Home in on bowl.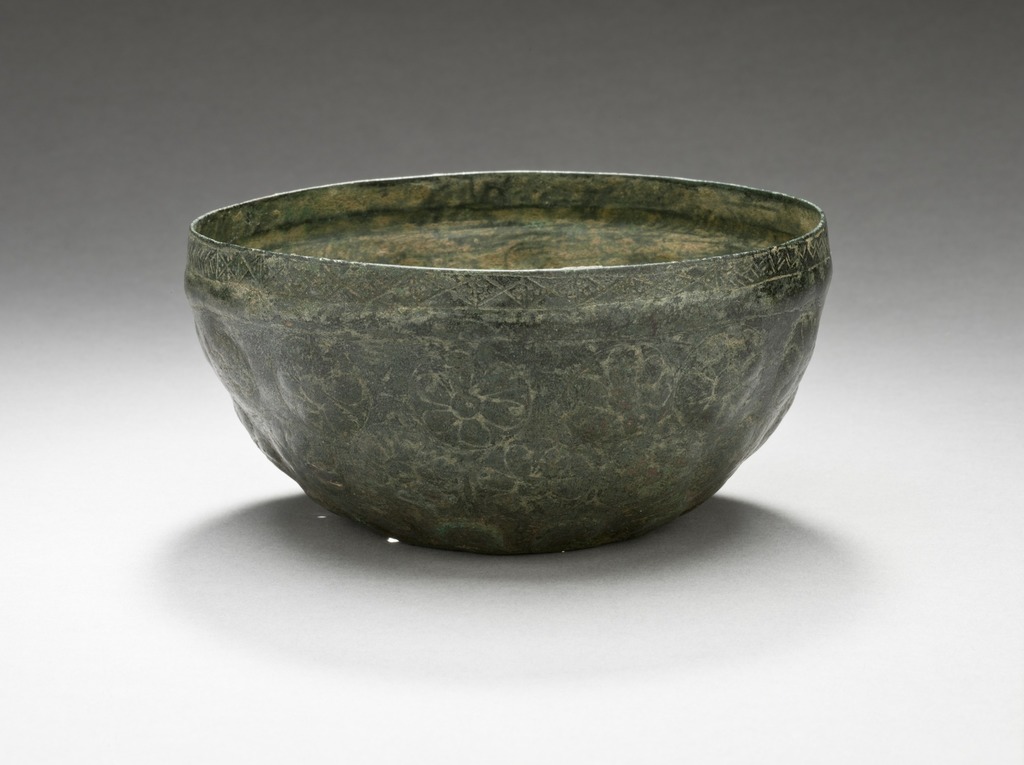
Homed in at crop(169, 171, 865, 561).
